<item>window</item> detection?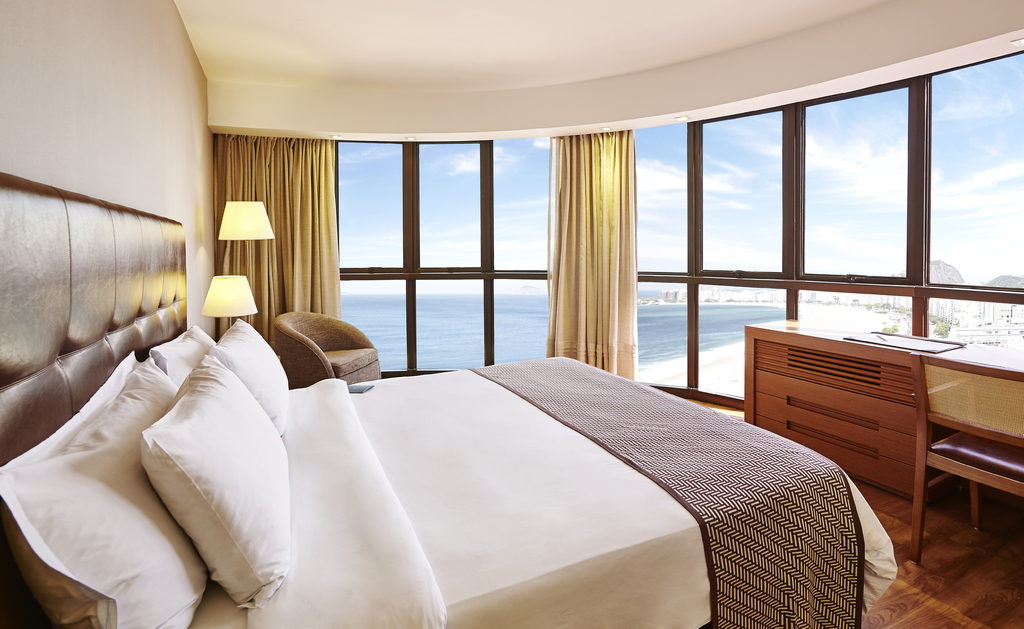
l=329, t=132, r=549, b=371
